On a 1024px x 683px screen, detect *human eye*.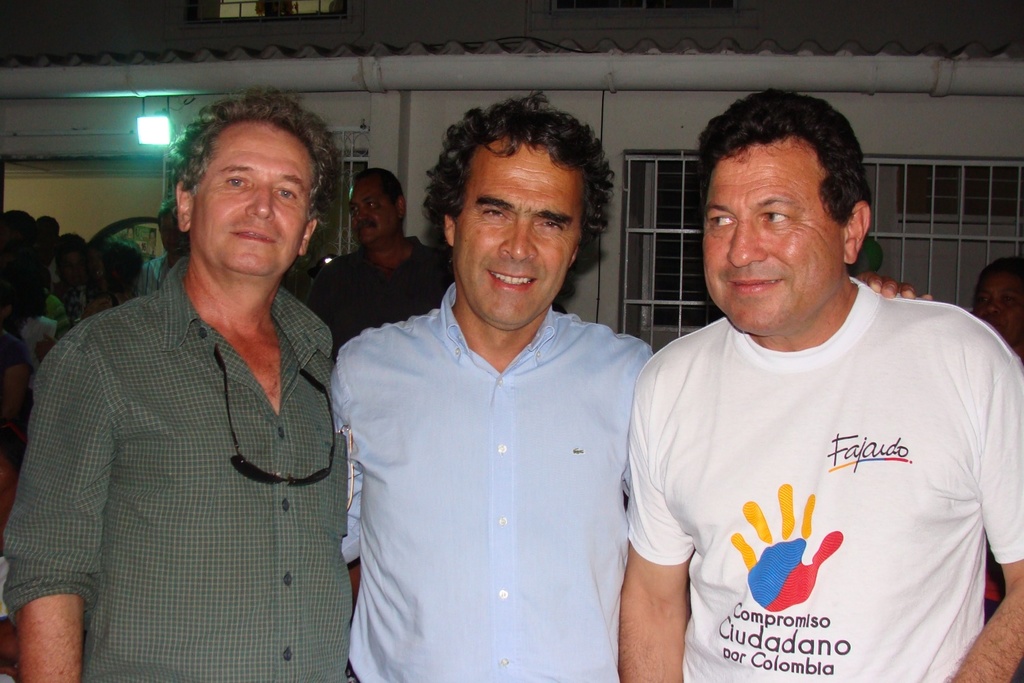
l=350, t=204, r=358, b=213.
